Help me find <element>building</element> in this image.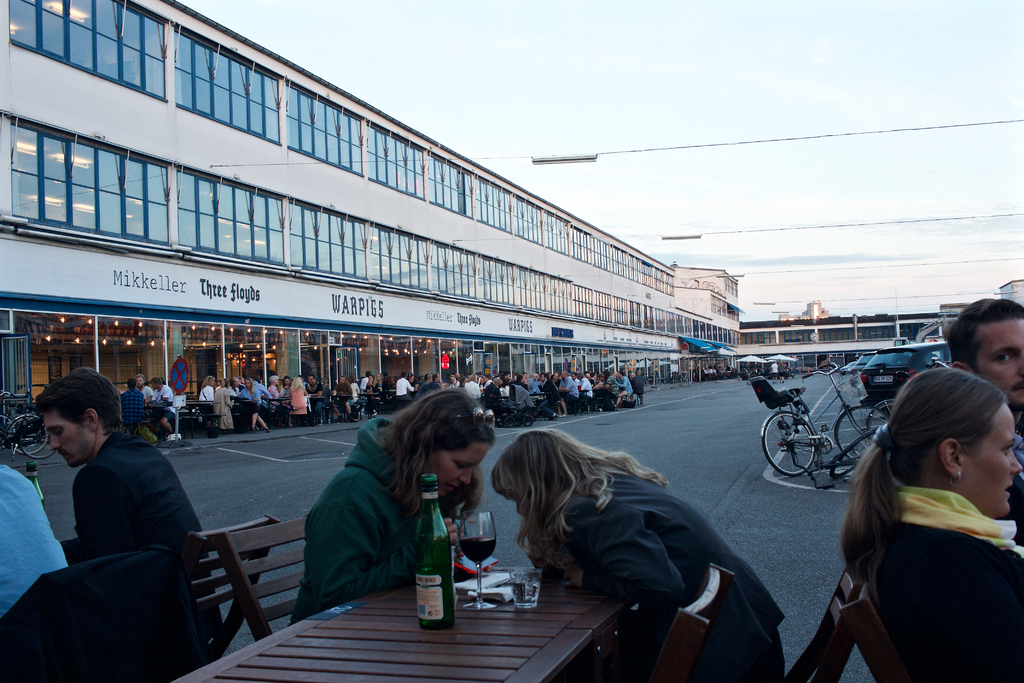
Found it: select_region(0, 0, 741, 412).
